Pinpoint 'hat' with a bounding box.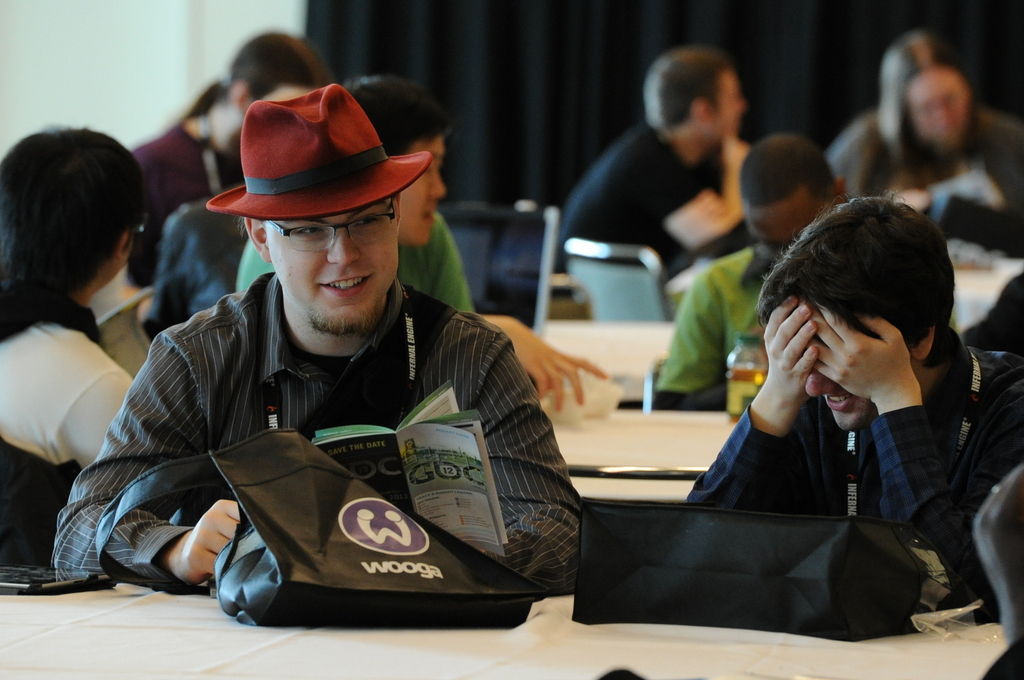
crop(200, 81, 437, 222).
